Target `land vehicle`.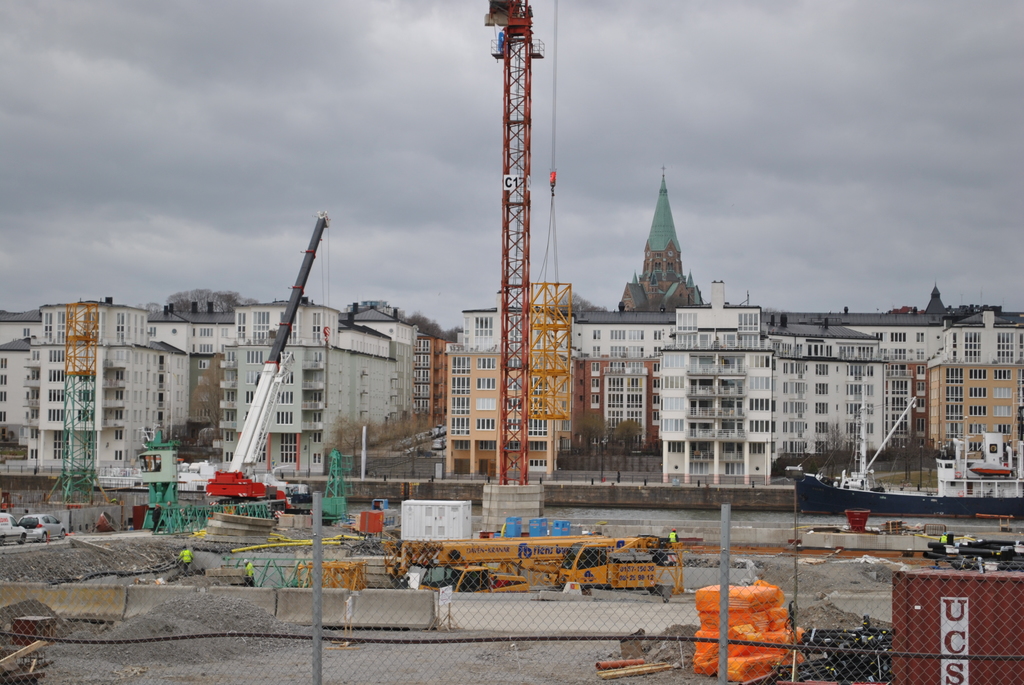
Target region: 207:217:326:505.
